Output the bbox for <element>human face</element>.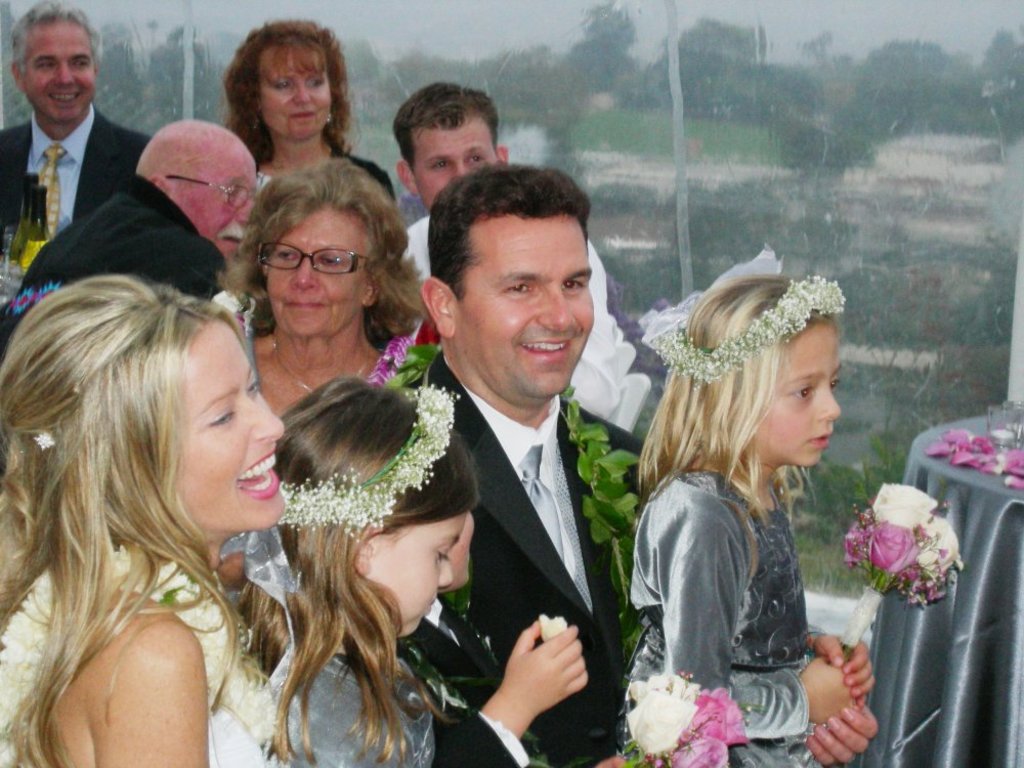
[x1=255, y1=59, x2=332, y2=138].
